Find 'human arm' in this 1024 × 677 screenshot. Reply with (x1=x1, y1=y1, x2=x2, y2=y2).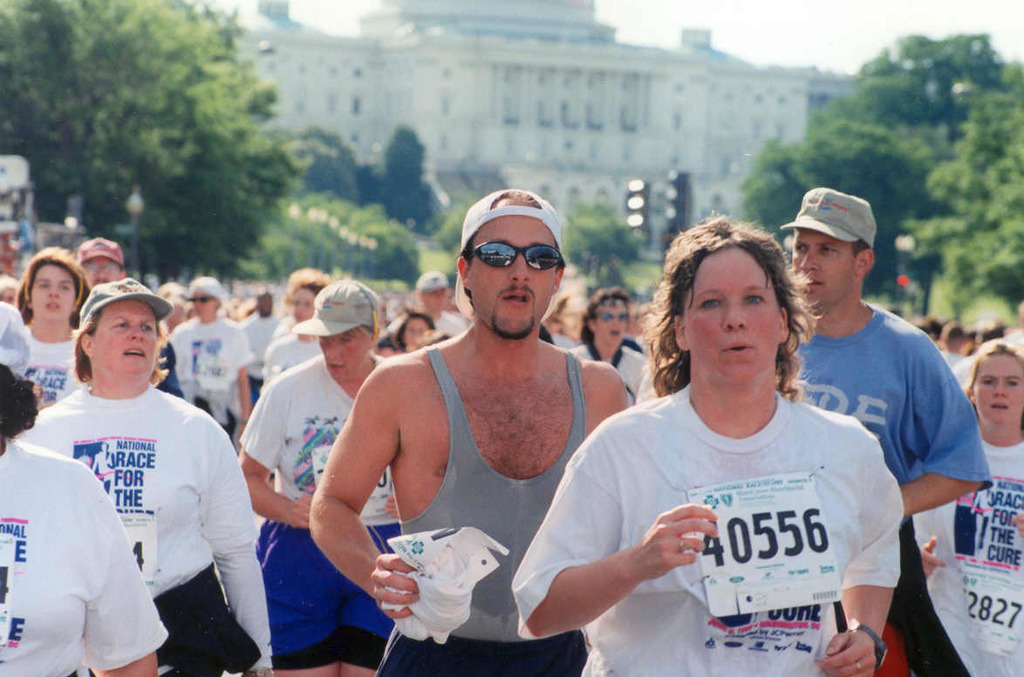
(x1=1010, y1=510, x2=1023, y2=545).
